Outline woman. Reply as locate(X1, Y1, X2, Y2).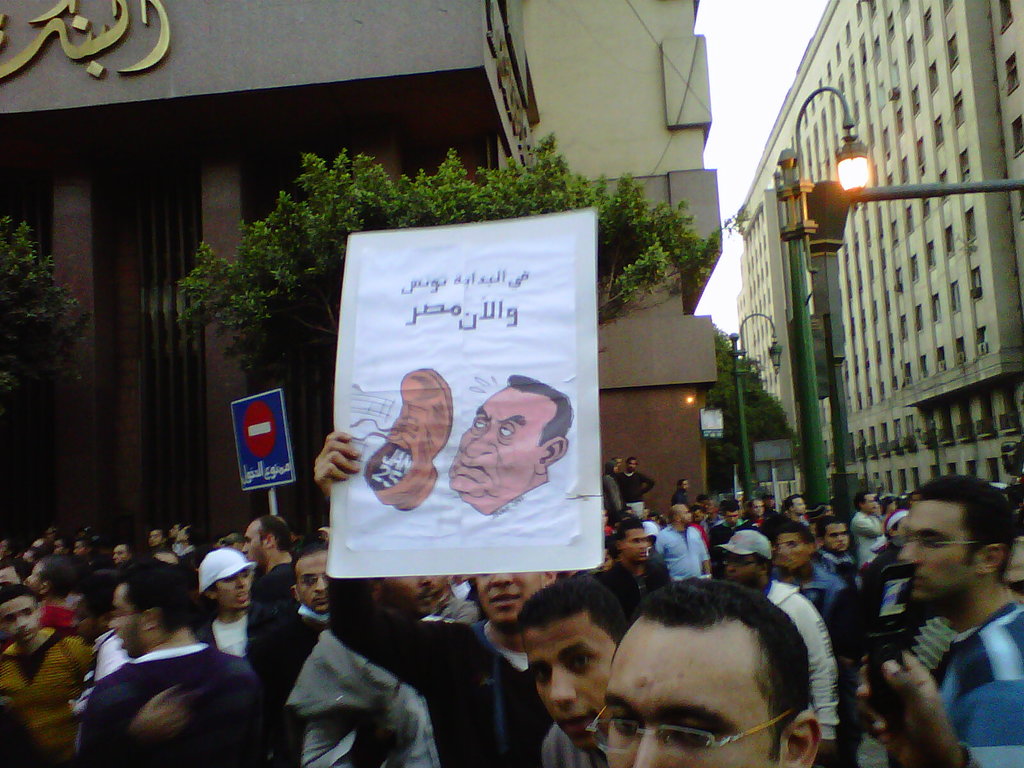
locate(193, 543, 259, 665).
